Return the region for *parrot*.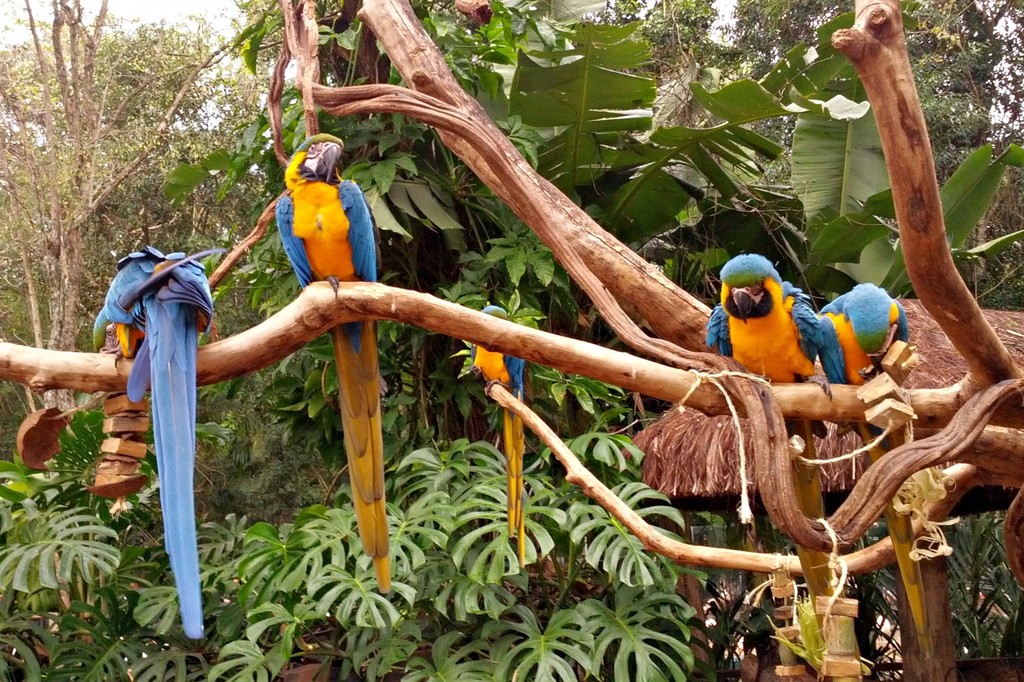
pyautogui.locateOnScreen(273, 131, 382, 595).
